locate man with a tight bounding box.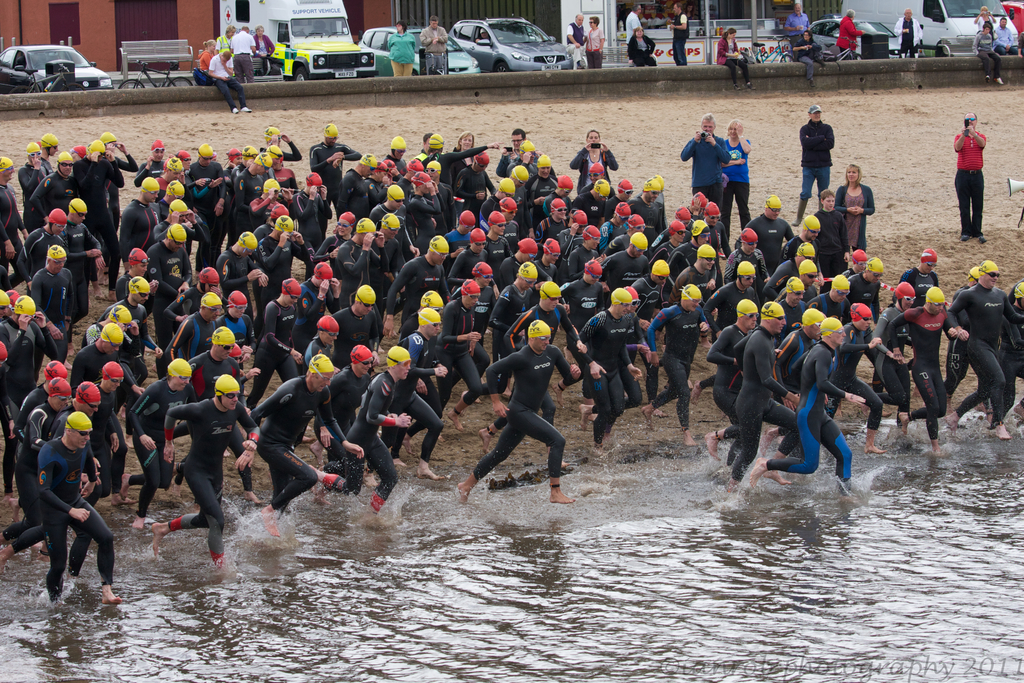
{"left": 644, "top": 176, "right": 673, "bottom": 229}.
